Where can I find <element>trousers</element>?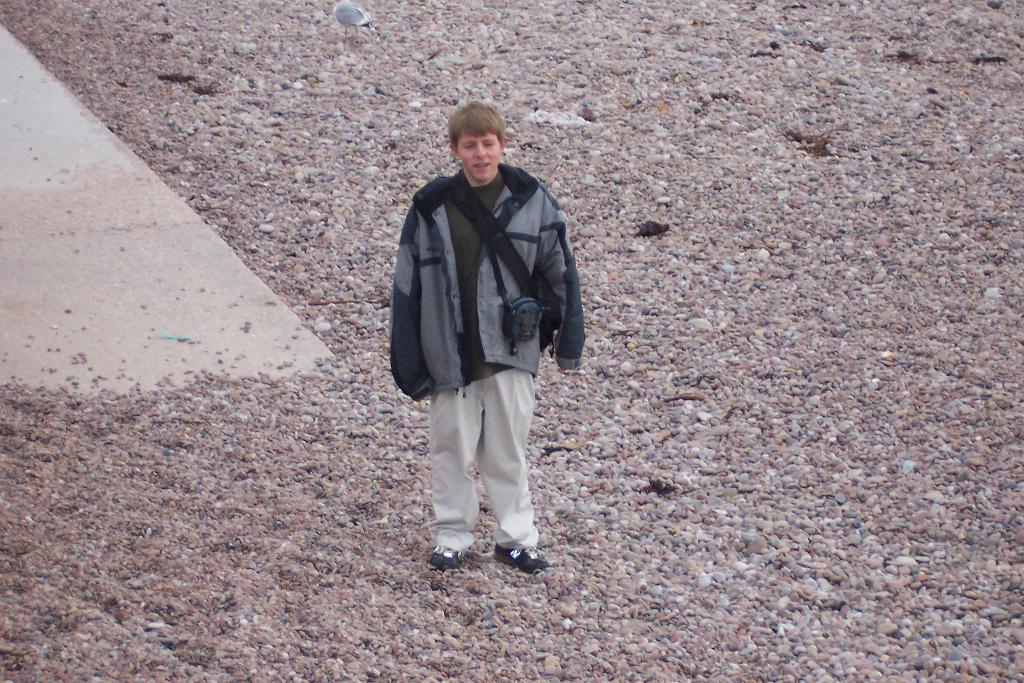
You can find it at {"left": 417, "top": 370, "right": 557, "bottom": 559}.
